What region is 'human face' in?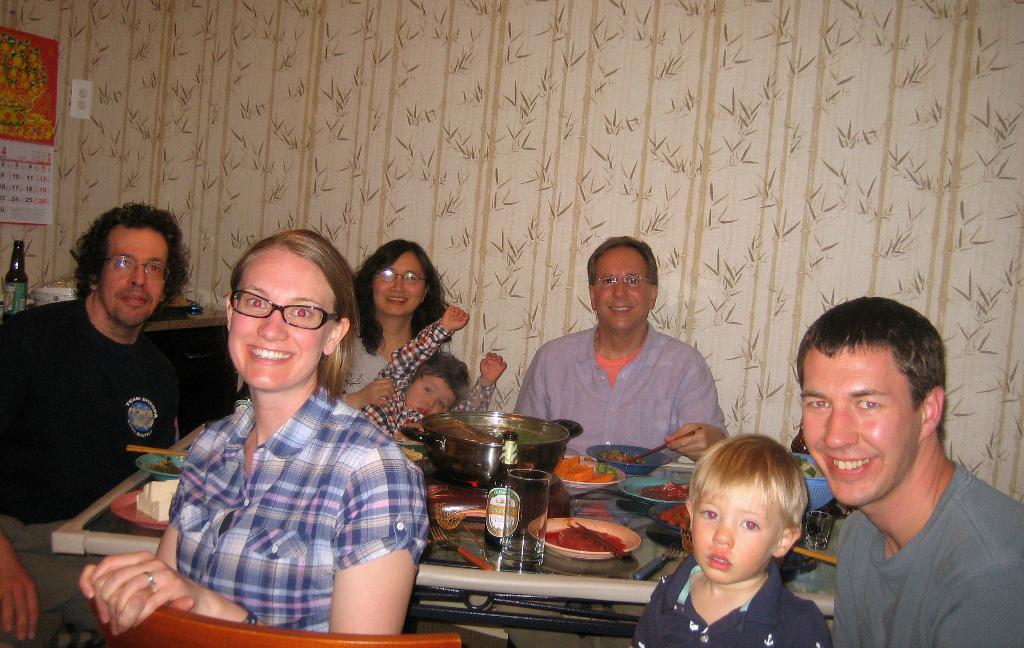
[797,343,924,510].
